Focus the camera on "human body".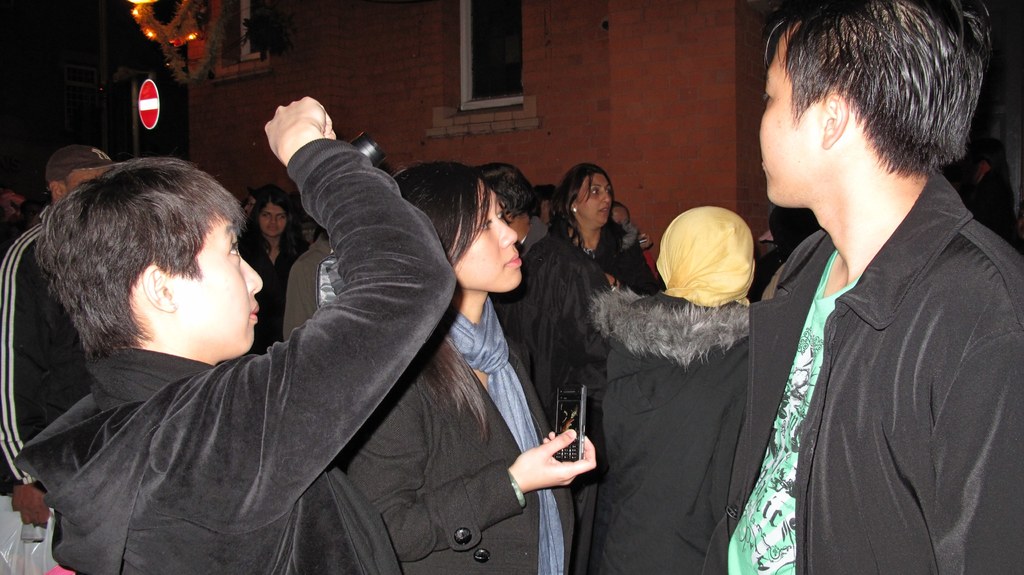
Focus region: <region>673, 163, 1023, 574</region>.
